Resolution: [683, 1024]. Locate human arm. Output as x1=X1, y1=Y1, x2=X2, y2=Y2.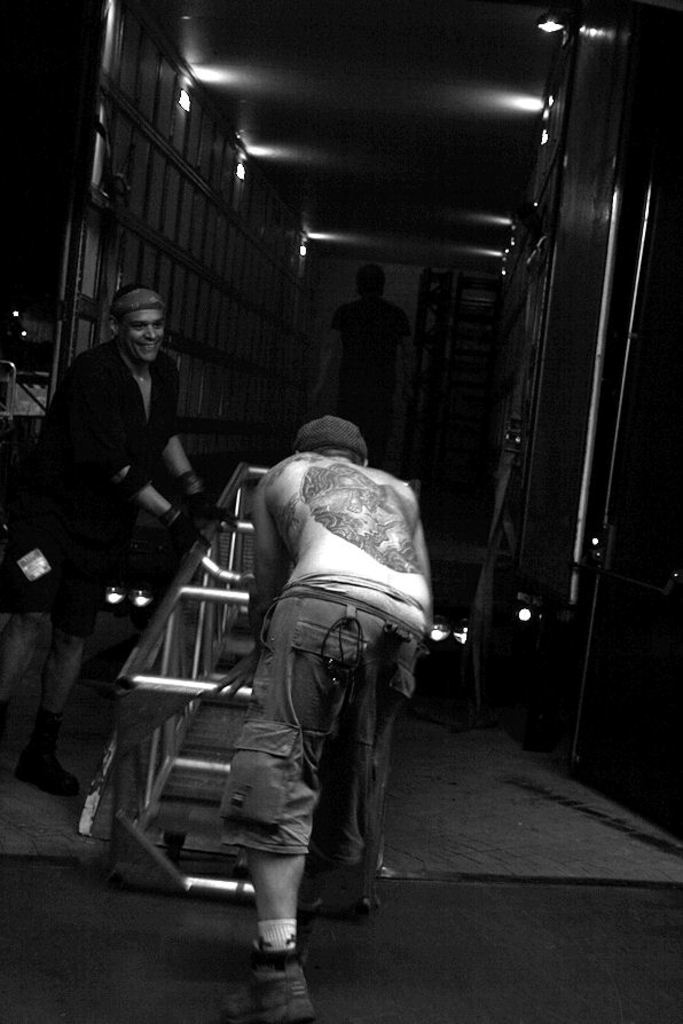
x1=213, y1=478, x2=290, y2=702.
